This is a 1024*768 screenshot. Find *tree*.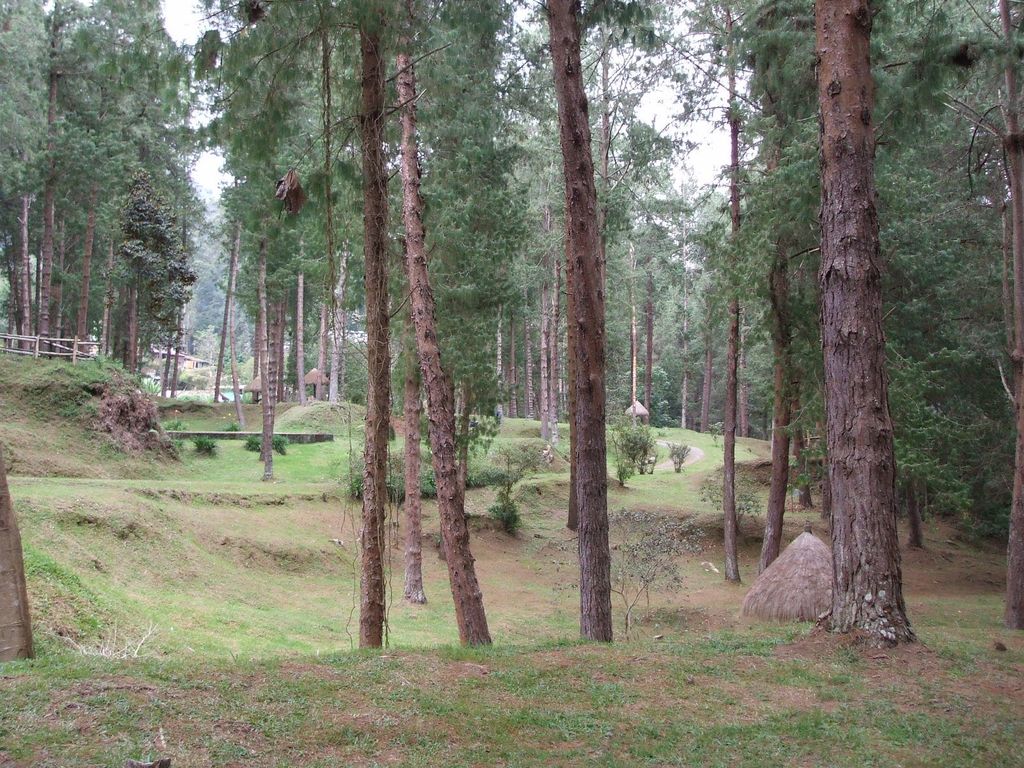
Bounding box: select_region(670, 0, 758, 584).
